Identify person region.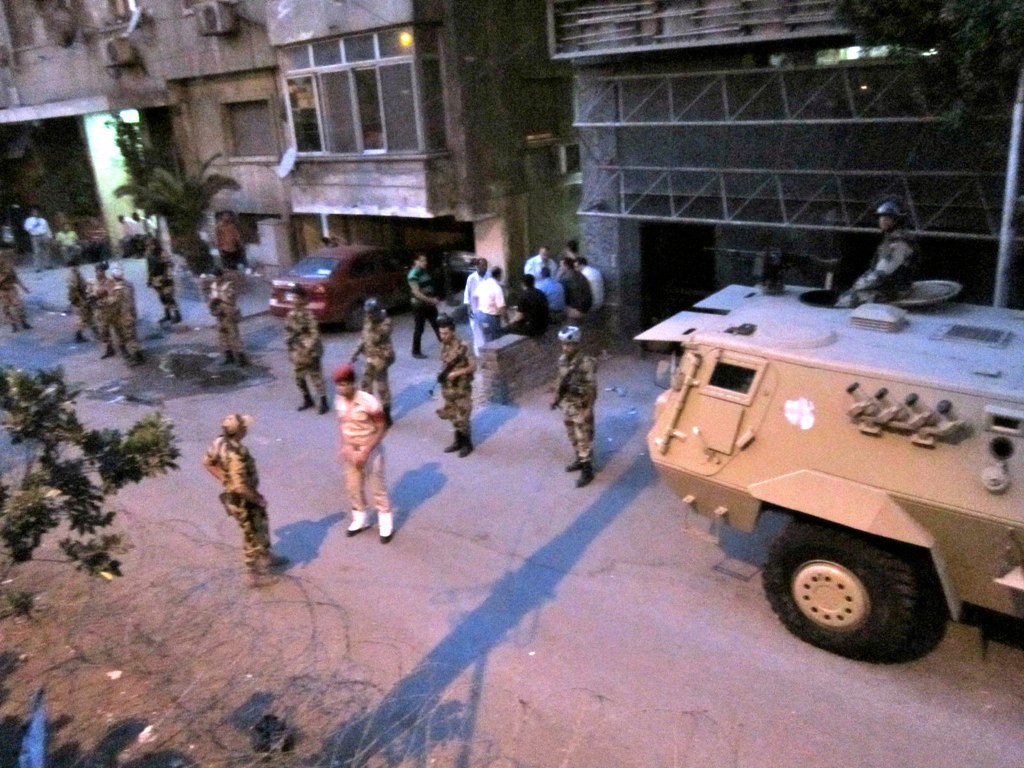
Region: region(0, 253, 28, 335).
